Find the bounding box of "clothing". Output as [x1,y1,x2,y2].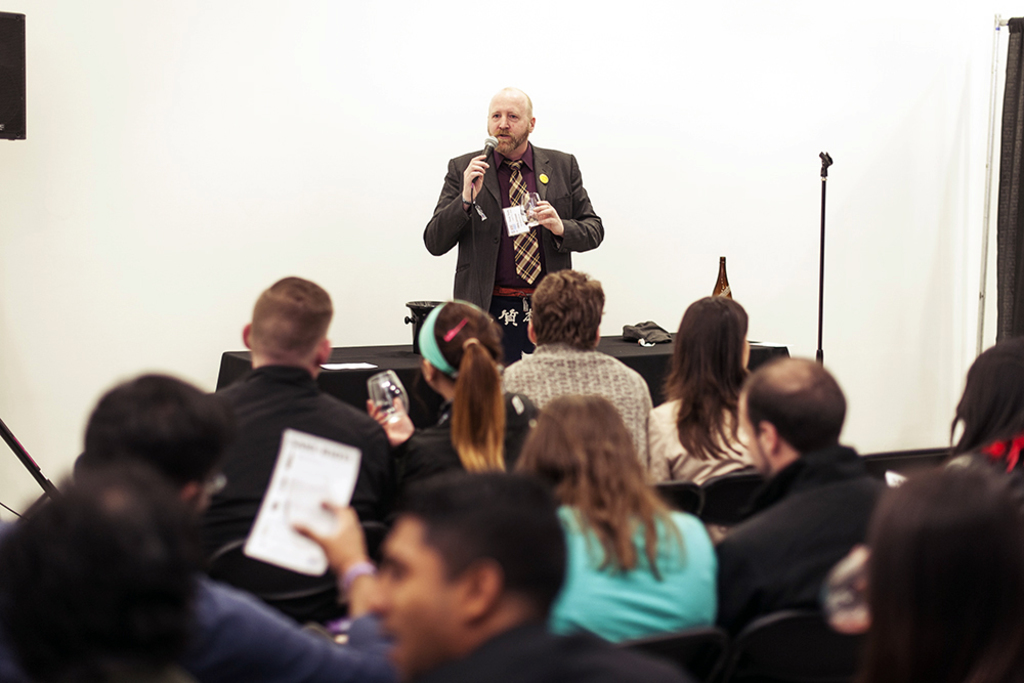
[646,403,759,486].
